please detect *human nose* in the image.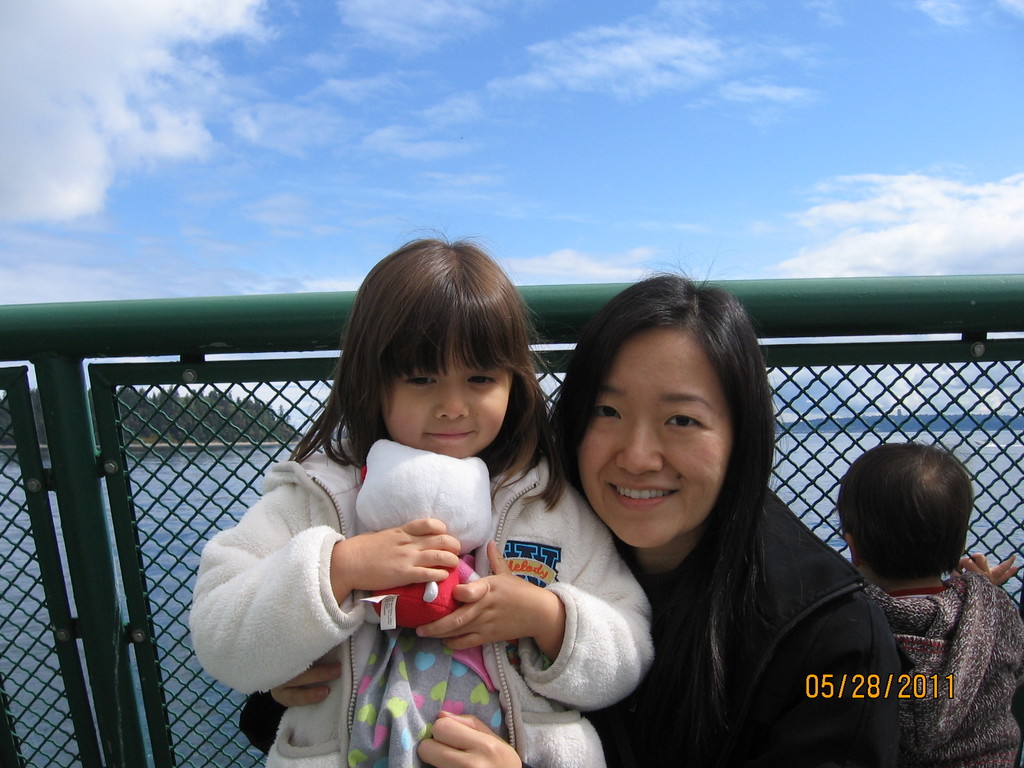
435 376 469 423.
